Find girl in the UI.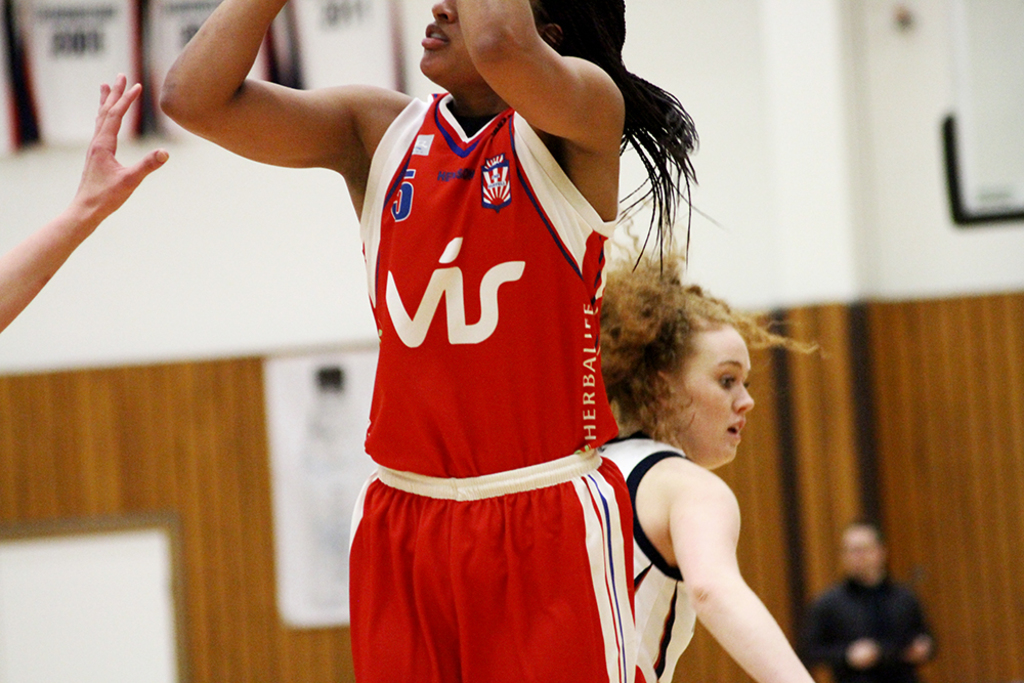
UI element at region(589, 221, 841, 682).
